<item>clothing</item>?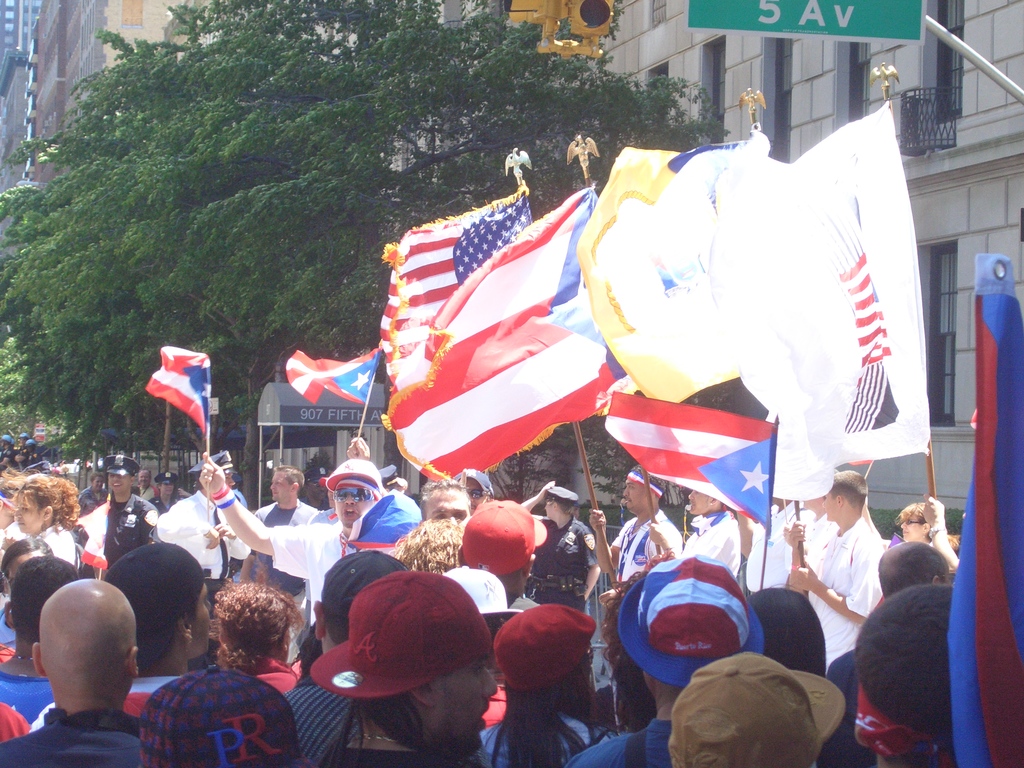
left=592, top=511, right=689, bottom=660
